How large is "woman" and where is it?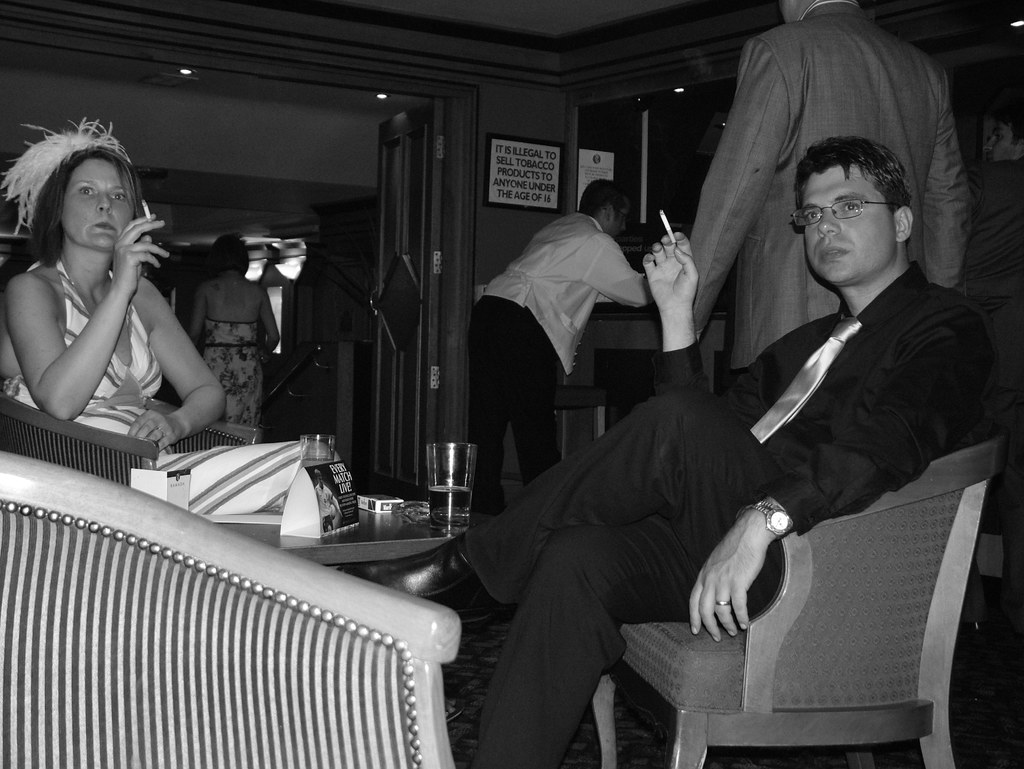
Bounding box: crop(0, 108, 337, 519).
